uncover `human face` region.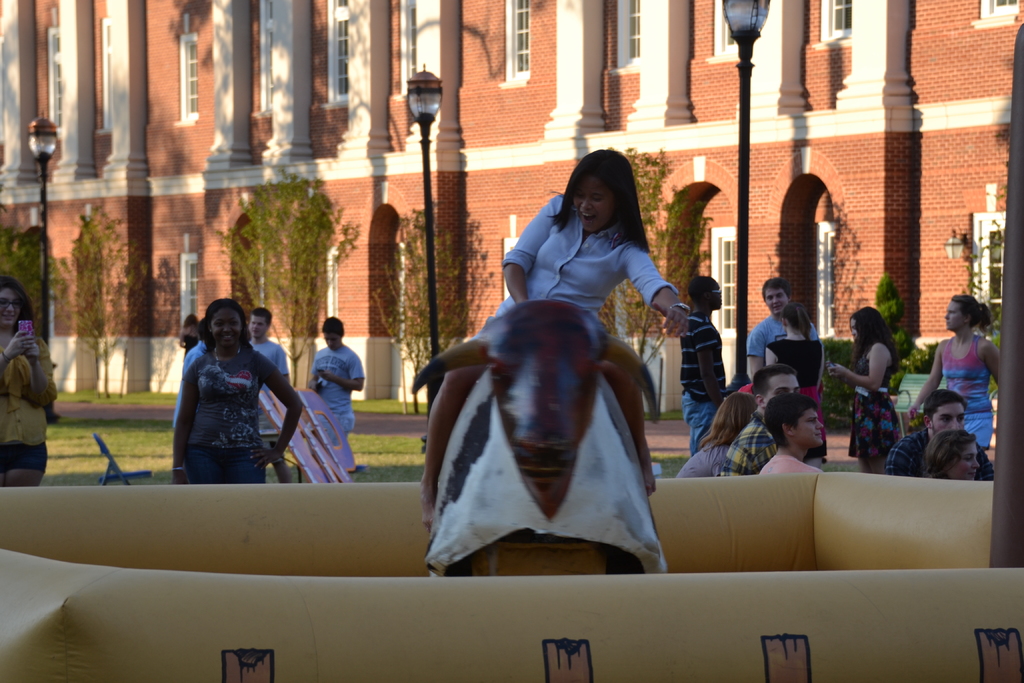
Uncovered: (766,292,788,307).
